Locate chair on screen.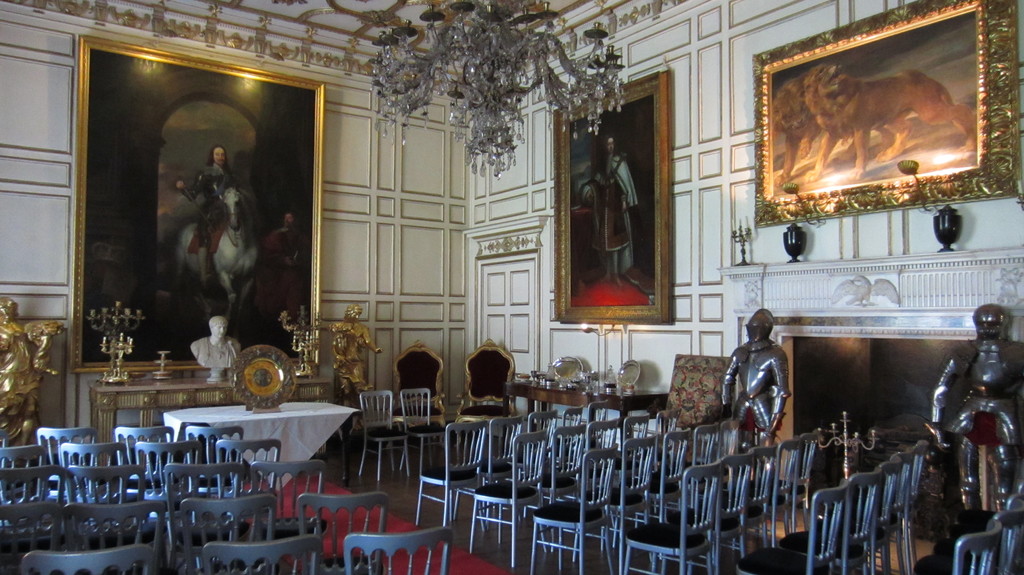
On screen at 521,445,609,574.
